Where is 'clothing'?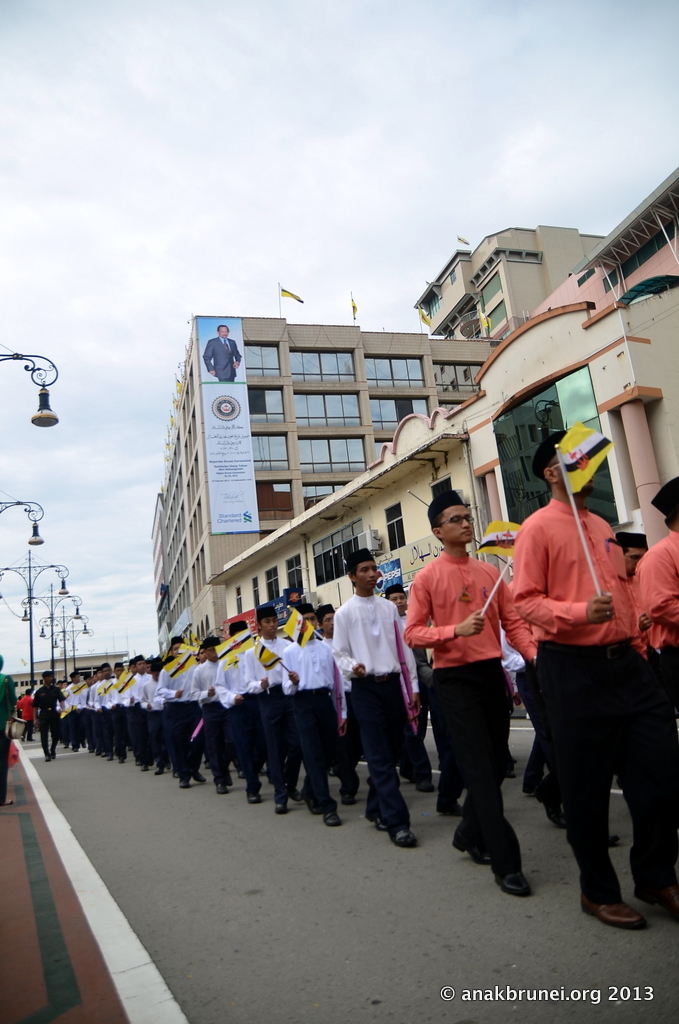
box(344, 587, 423, 828).
